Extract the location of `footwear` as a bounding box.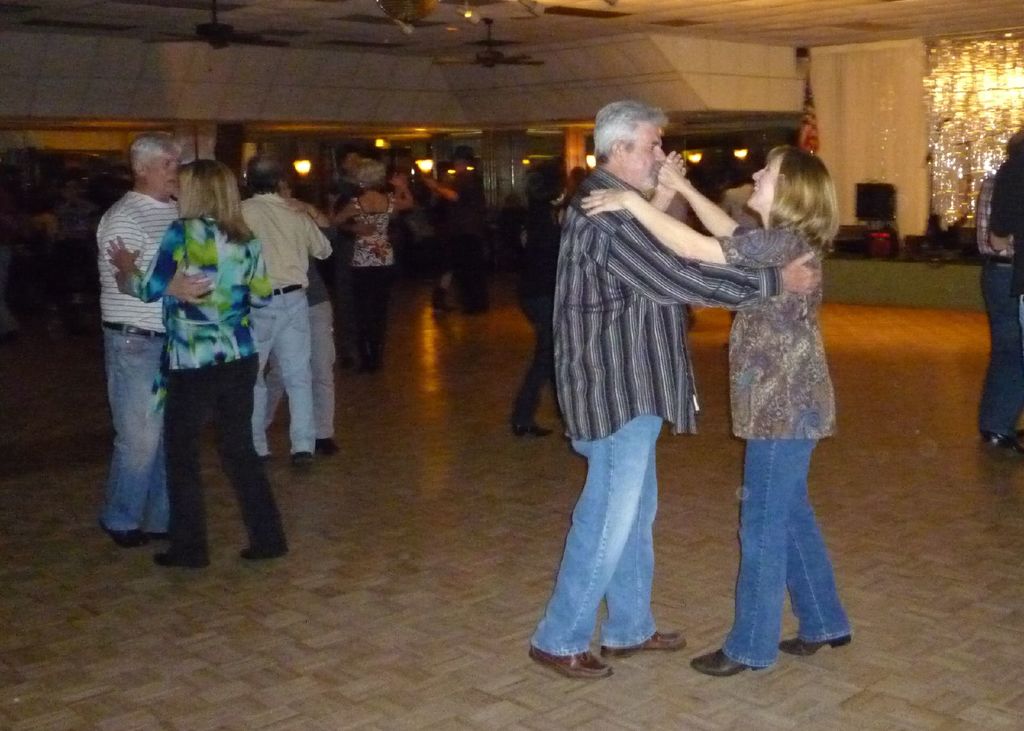
(240,546,289,565).
